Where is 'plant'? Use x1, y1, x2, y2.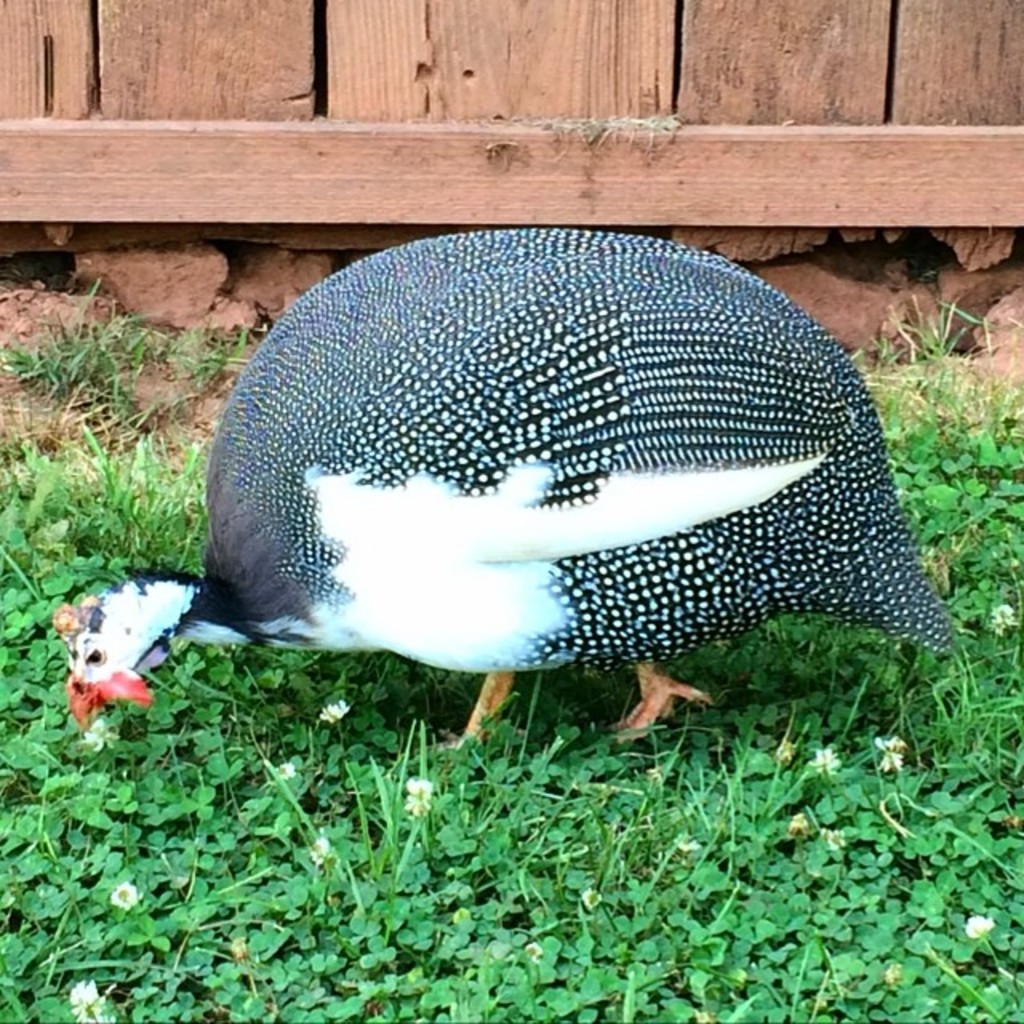
168, 317, 266, 426.
